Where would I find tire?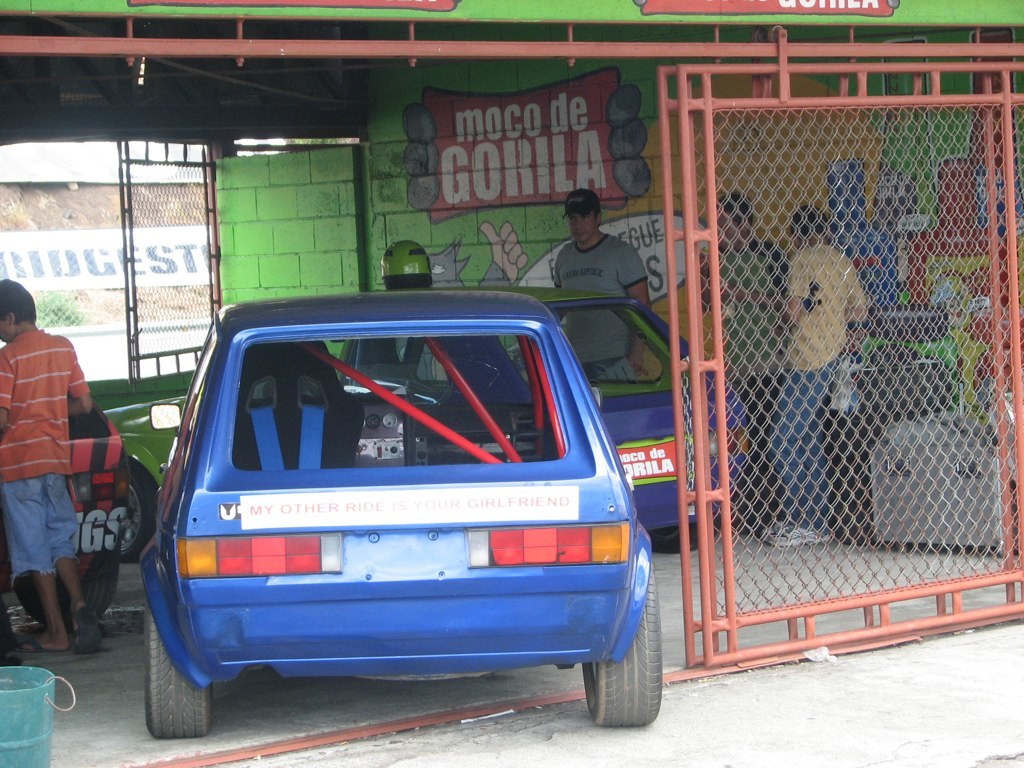
At bbox=[15, 558, 117, 629].
